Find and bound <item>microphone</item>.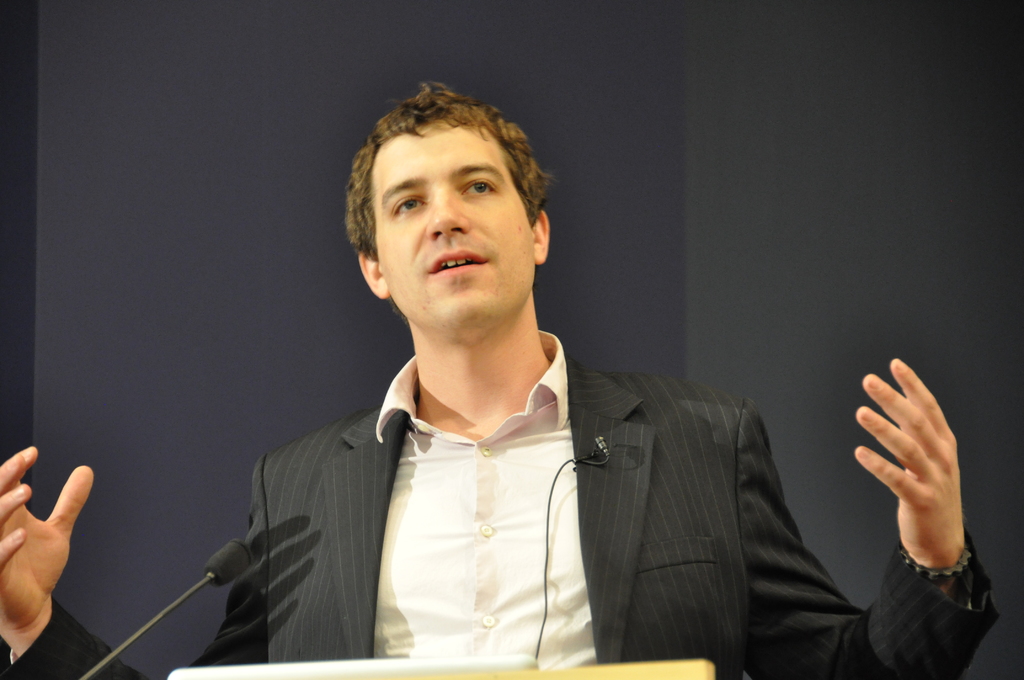
Bound: 60/549/274/679.
